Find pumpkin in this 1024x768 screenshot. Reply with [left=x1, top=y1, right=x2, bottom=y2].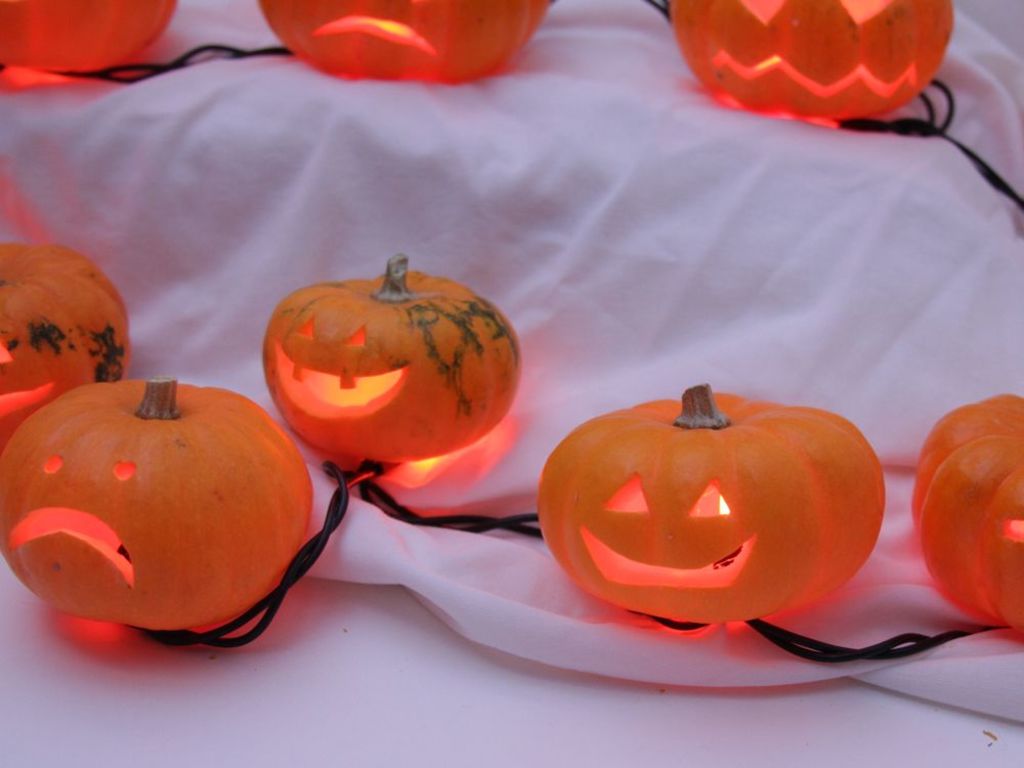
[left=261, top=253, right=529, bottom=470].
